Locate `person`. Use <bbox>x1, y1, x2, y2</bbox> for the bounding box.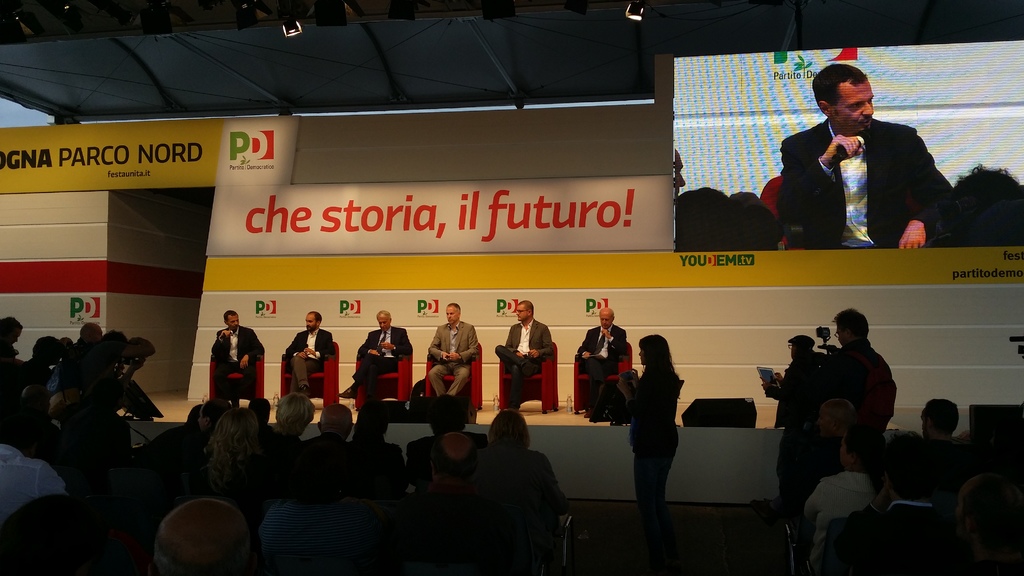
<bbox>765, 337, 818, 501</bbox>.
